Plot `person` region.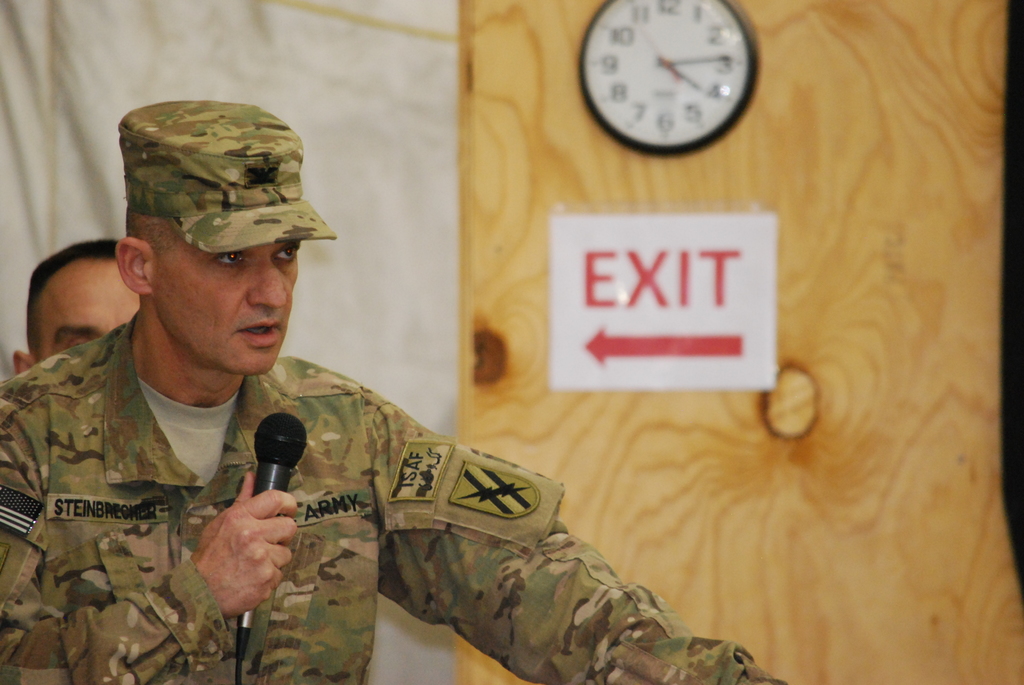
Plotted at [0,101,772,684].
